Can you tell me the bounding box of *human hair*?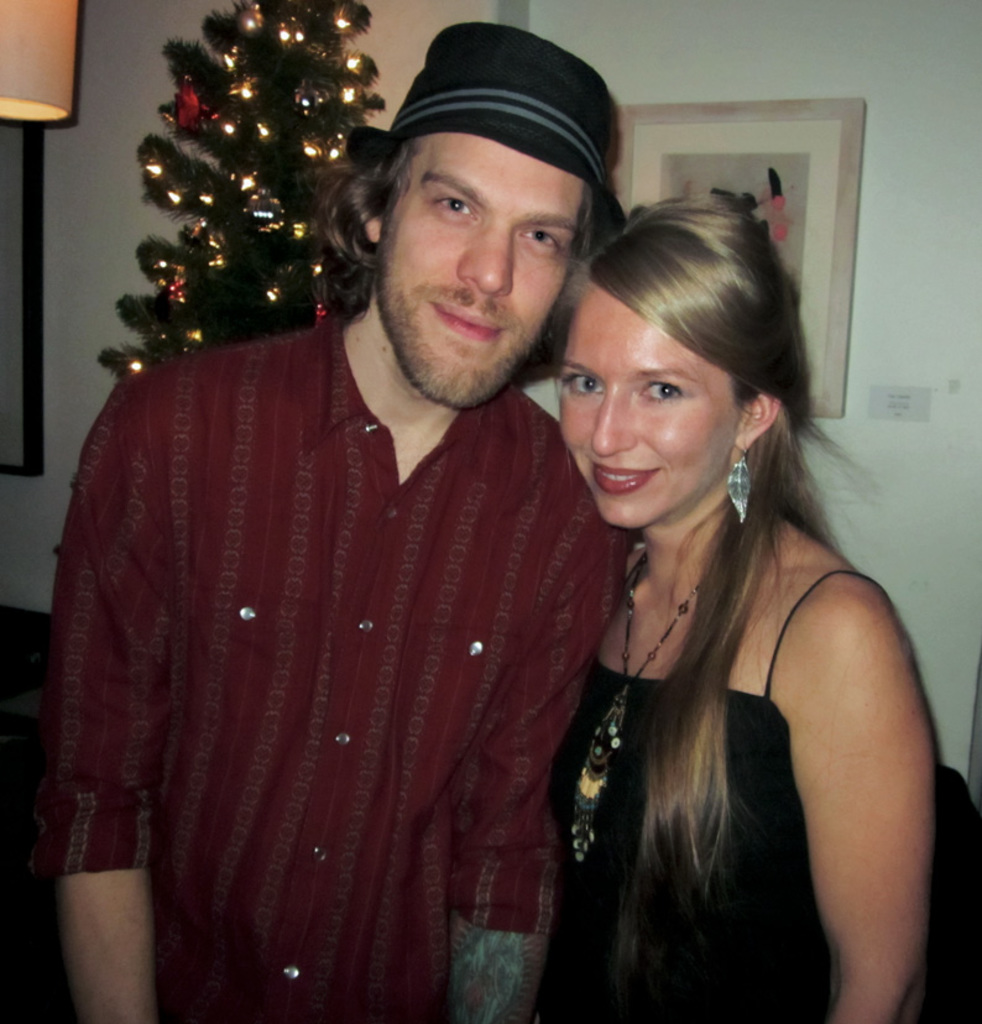
550 147 878 837.
